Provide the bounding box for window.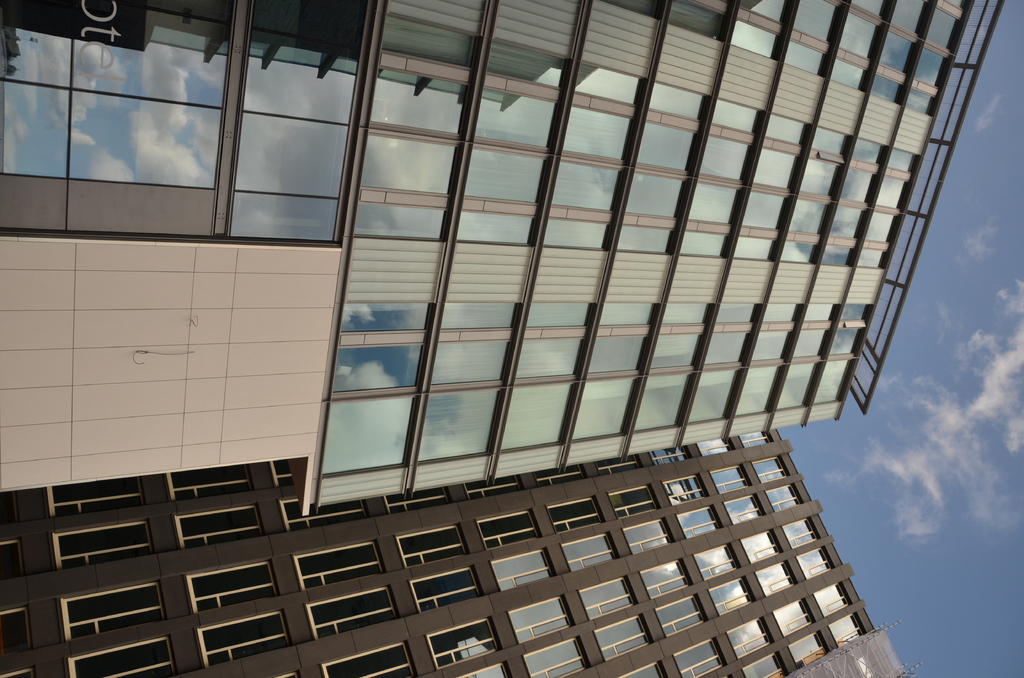
BBox(314, 289, 411, 510).
